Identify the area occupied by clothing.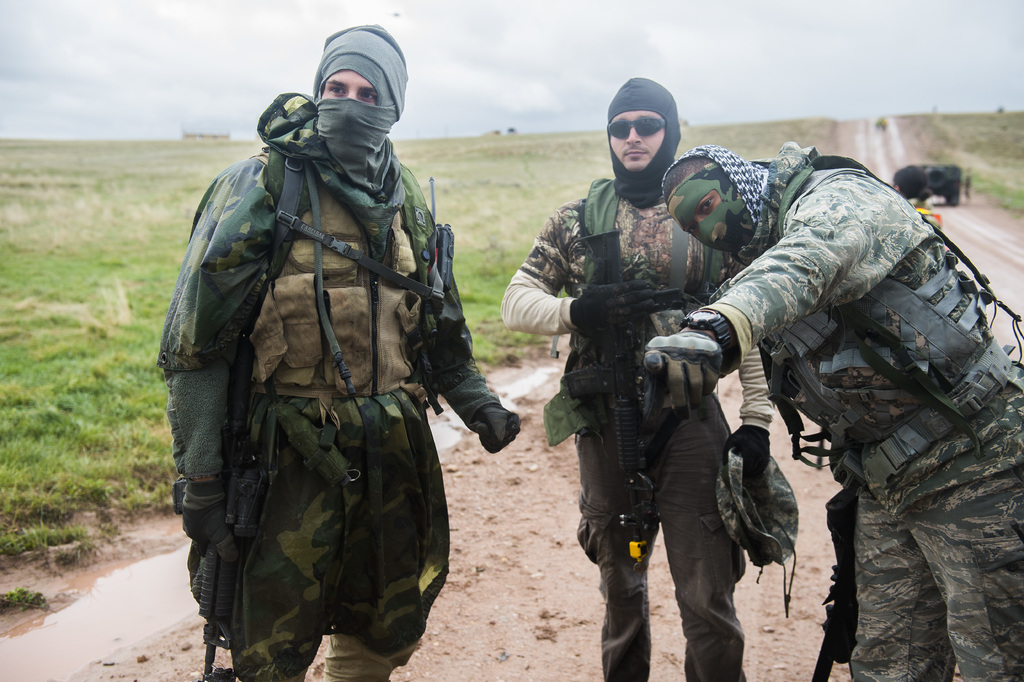
Area: <box>172,31,499,681</box>.
